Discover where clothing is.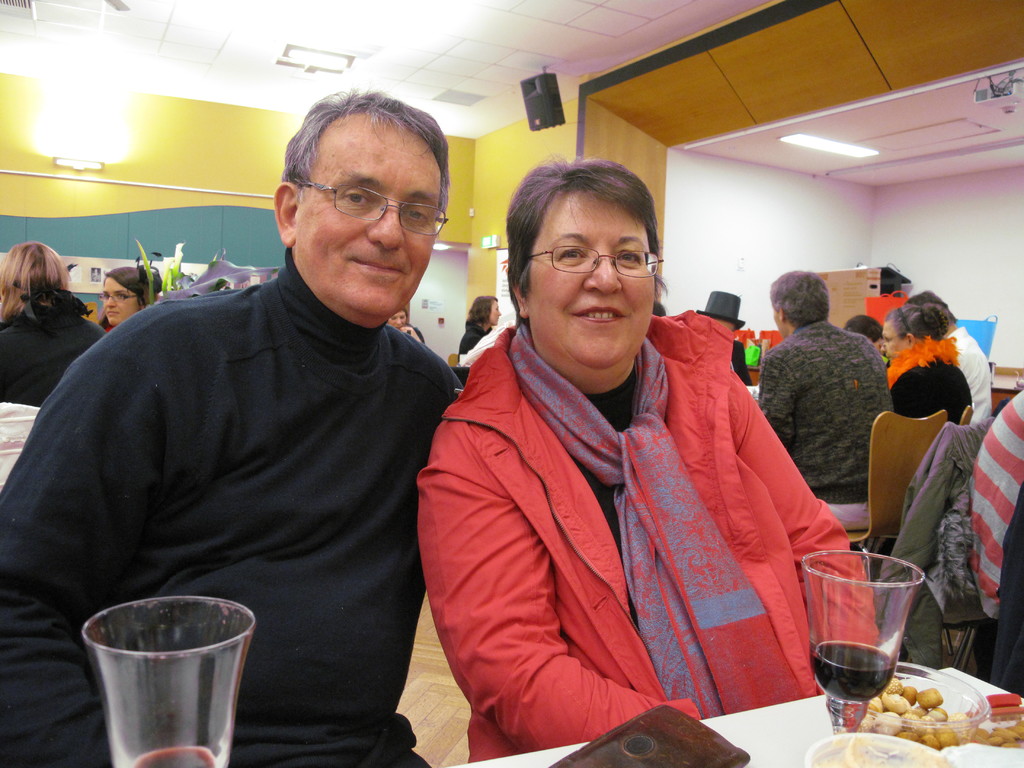
Discovered at BBox(890, 345, 981, 433).
